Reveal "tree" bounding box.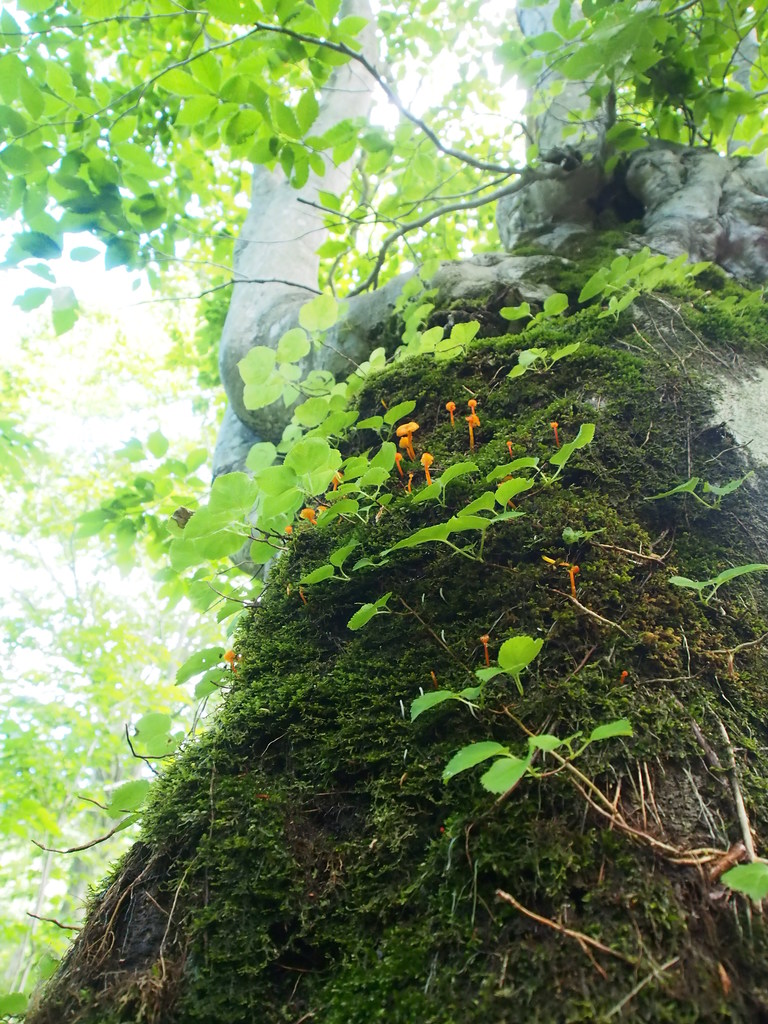
Revealed: pyautogui.locateOnScreen(0, 0, 767, 1023).
